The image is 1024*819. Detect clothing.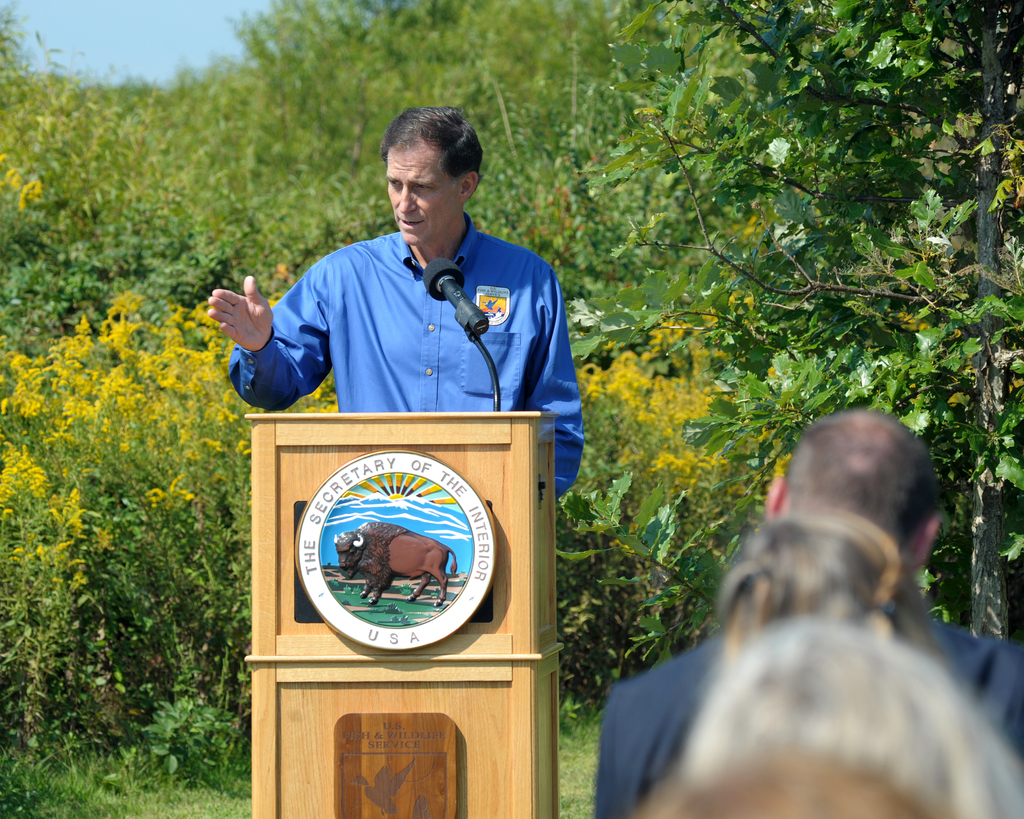
Detection: rect(602, 598, 1023, 818).
